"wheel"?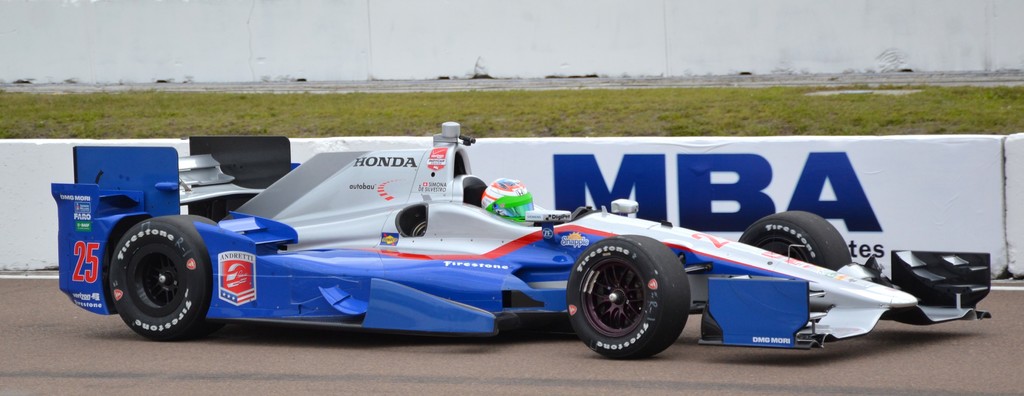
l=572, t=238, r=683, b=348
